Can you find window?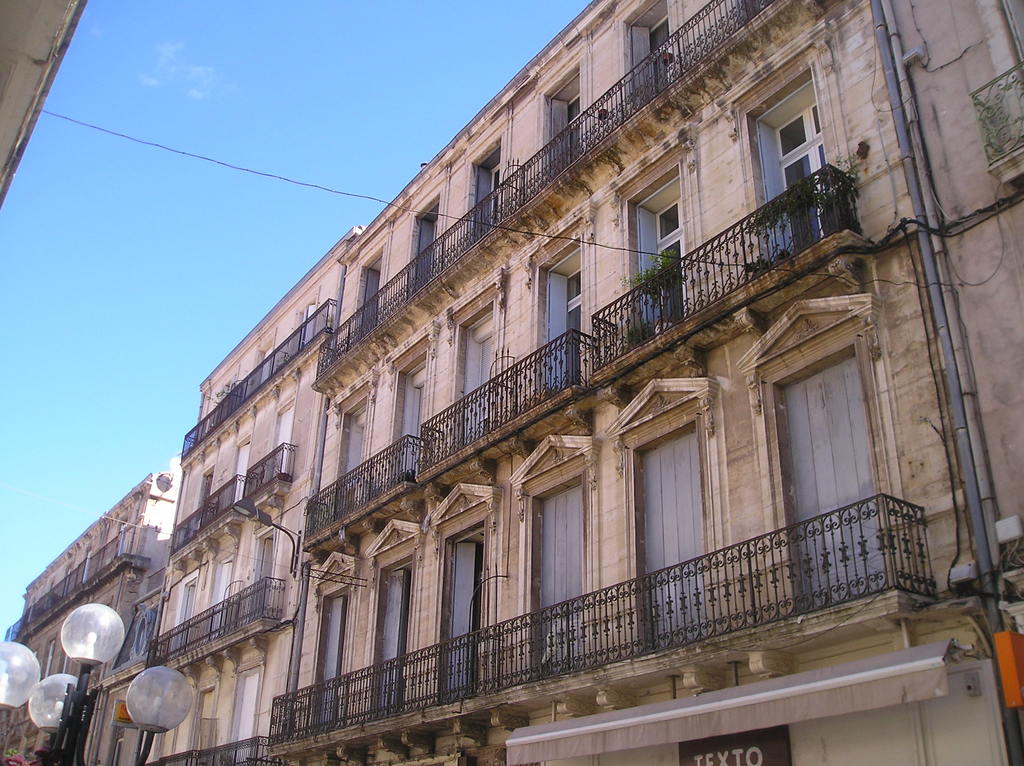
Yes, bounding box: bbox(410, 193, 440, 296).
